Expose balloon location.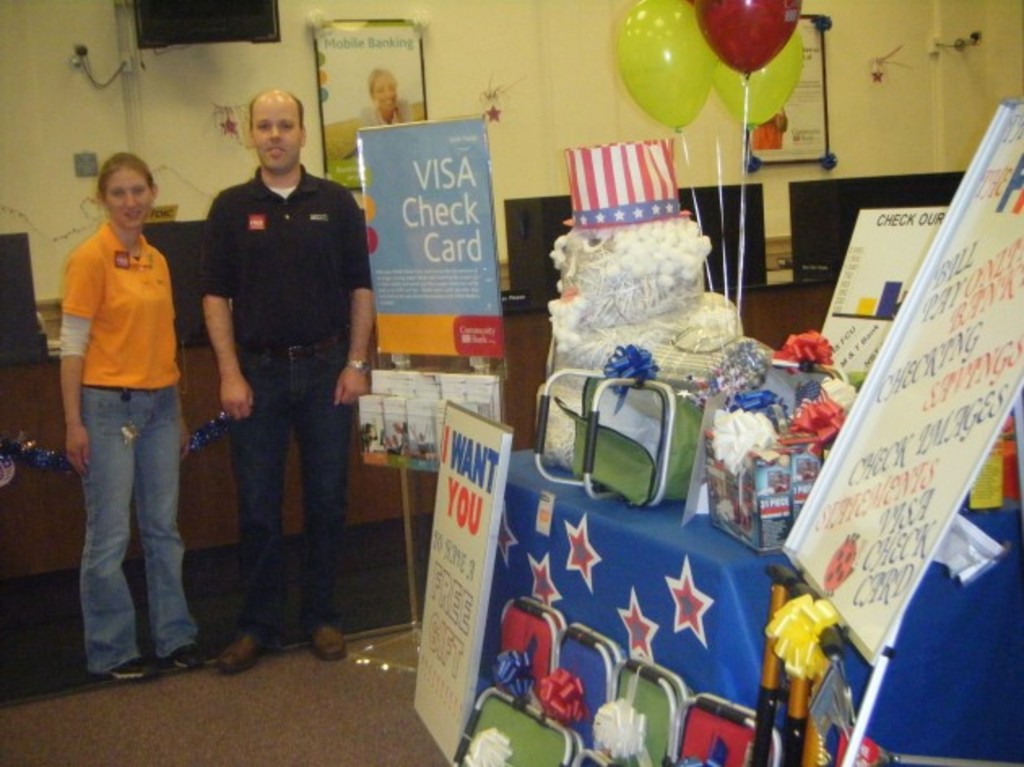
Exposed at bbox(694, 0, 808, 86).
